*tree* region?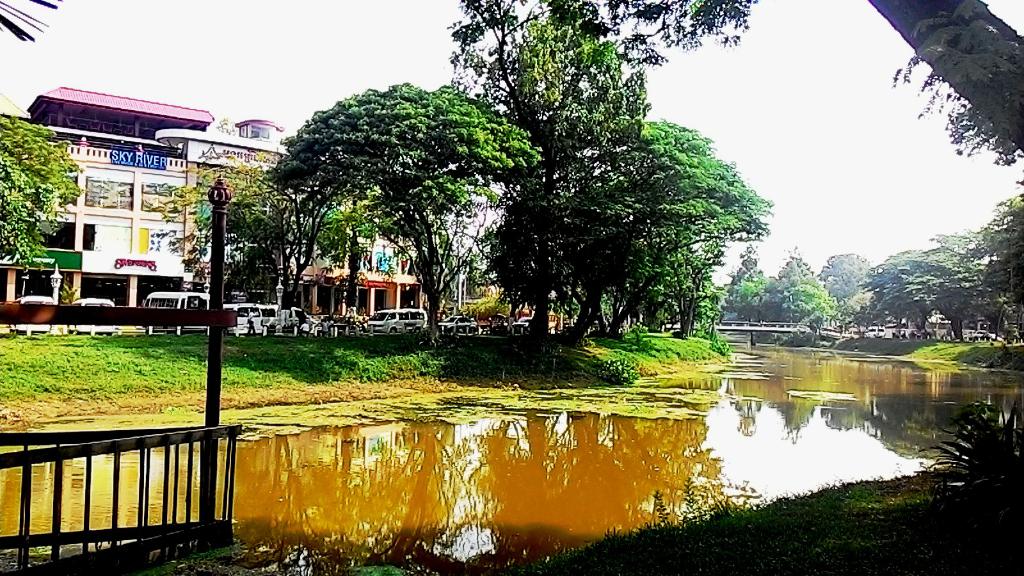
bbox=(0, 85, 99, 300)
